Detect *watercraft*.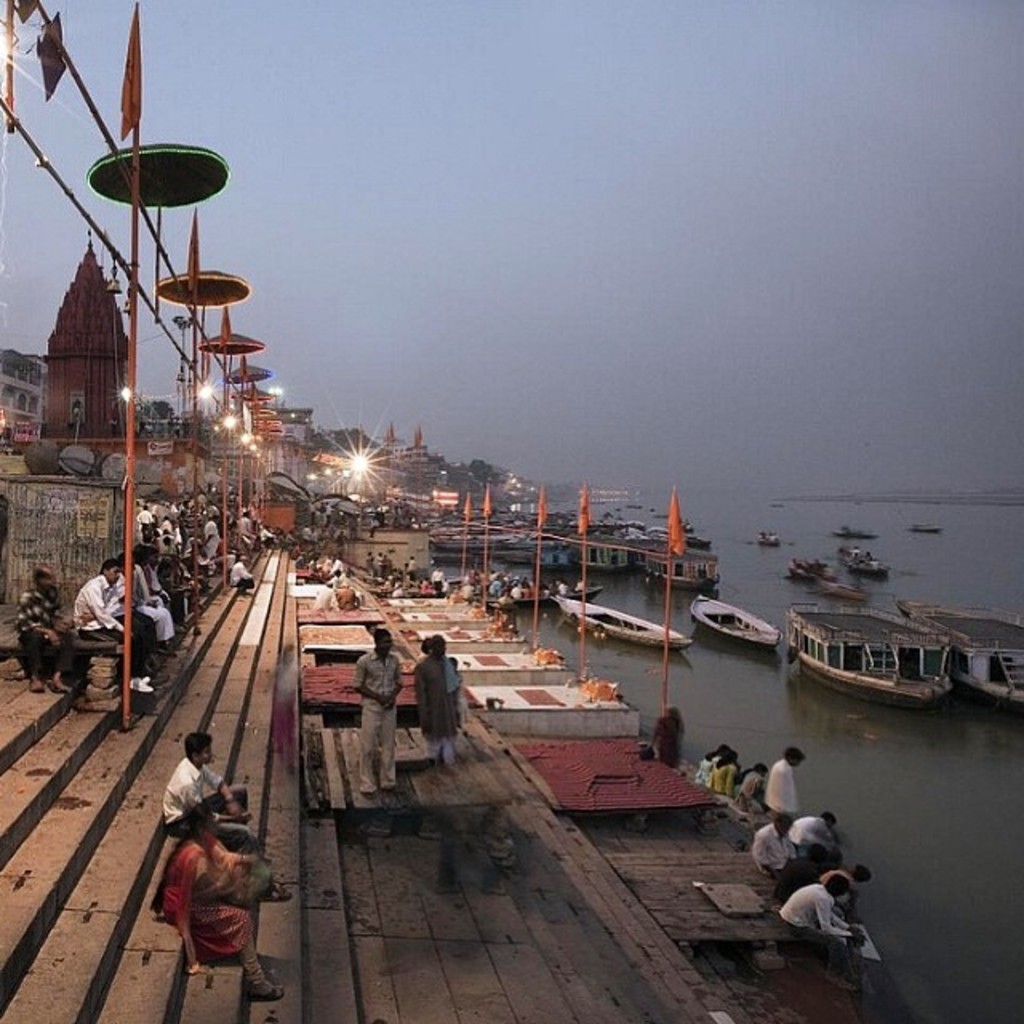
Detected at x1=498, y1=581, x2=608, y2=605.
